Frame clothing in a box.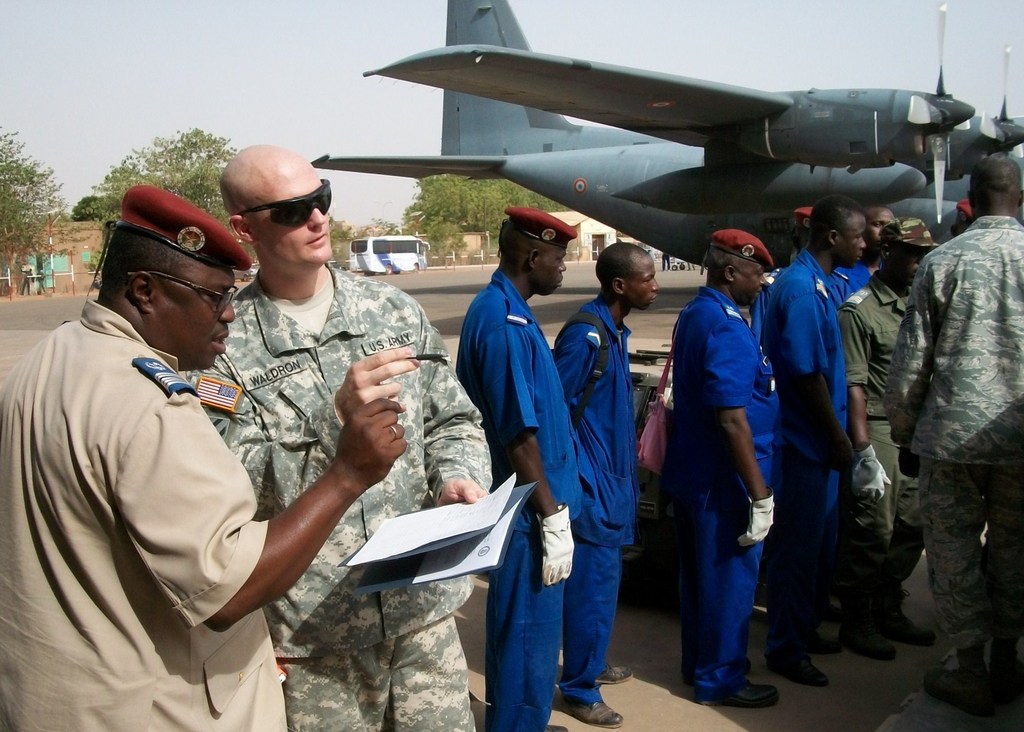
pyautogui.locateOnScreen(452, 270, 586, 731).
